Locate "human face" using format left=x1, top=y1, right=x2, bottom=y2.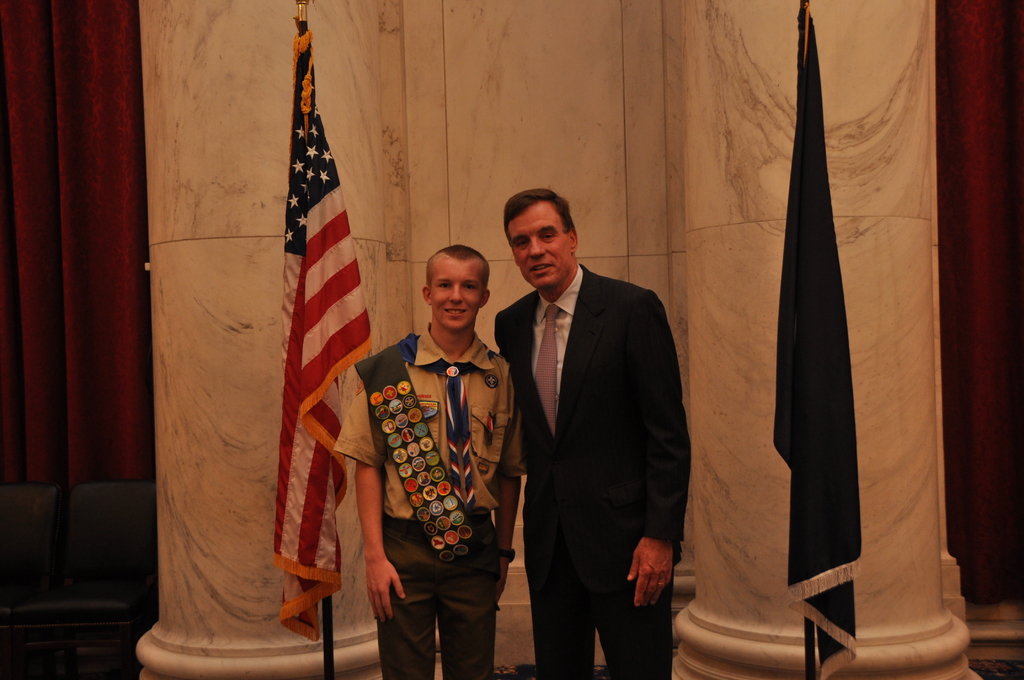
left=426, top=252, right=485, bottom=328.
